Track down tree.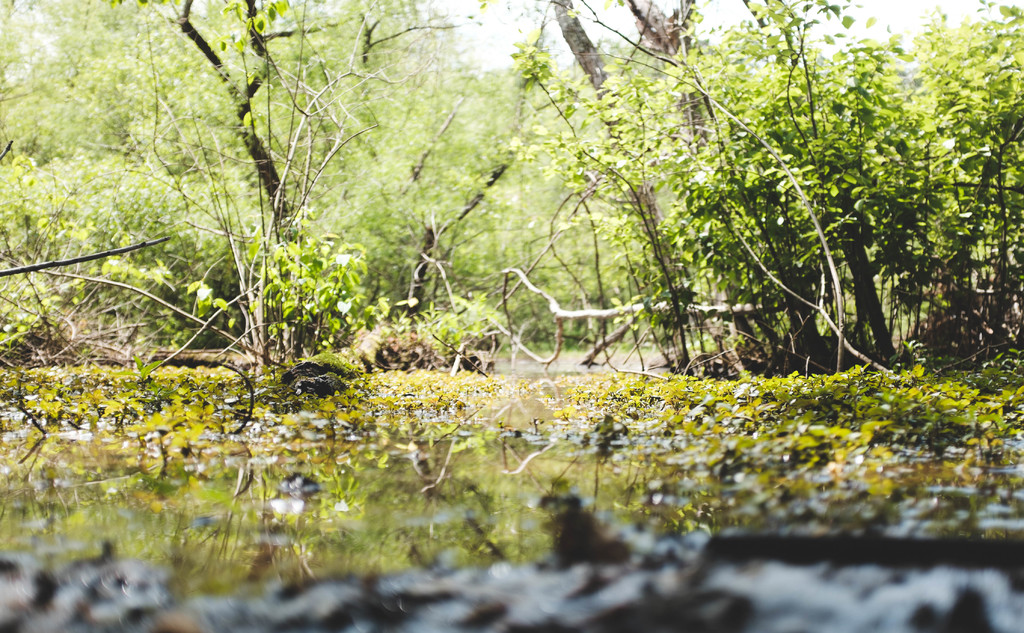
Tracked to (0, 0, 492, 370).
